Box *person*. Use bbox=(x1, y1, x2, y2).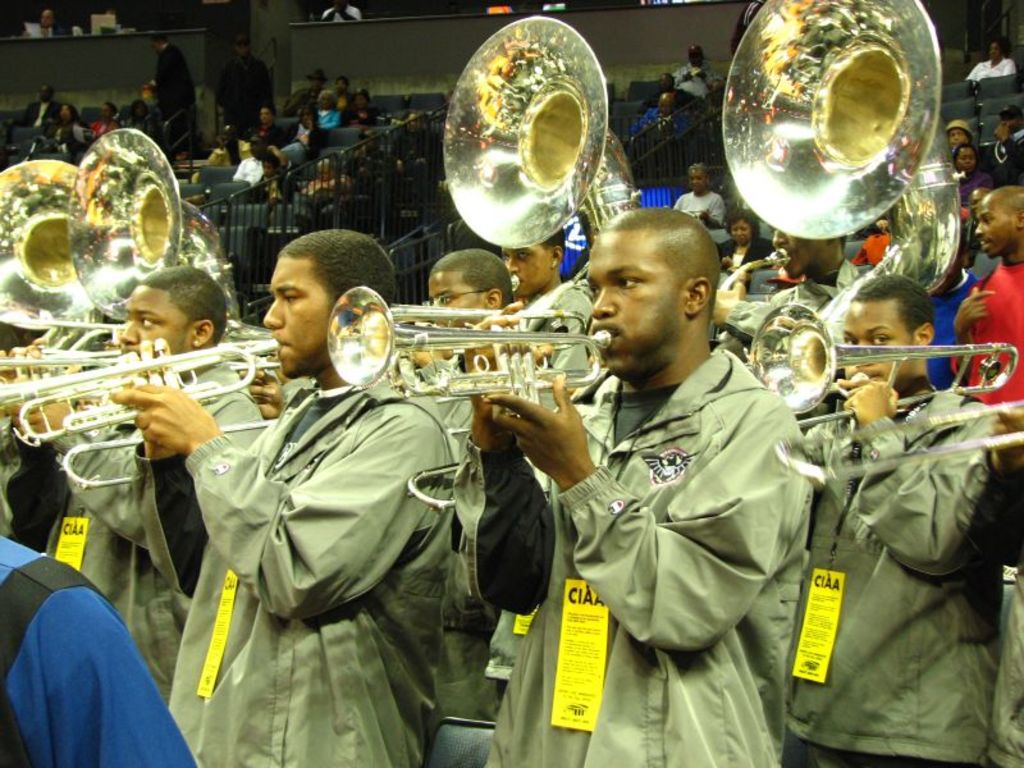
bbox=(780, 219, 876, 308).
